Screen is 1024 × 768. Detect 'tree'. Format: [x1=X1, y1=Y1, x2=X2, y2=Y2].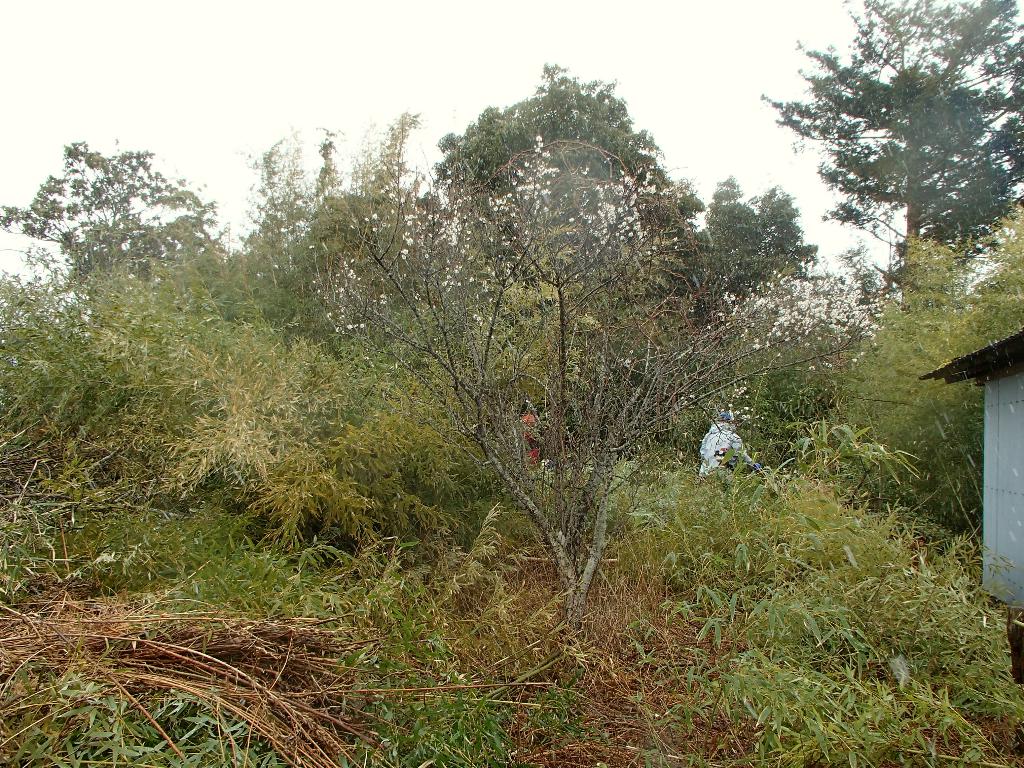
[x1=428, y1=54, x2=707, y2=482].
